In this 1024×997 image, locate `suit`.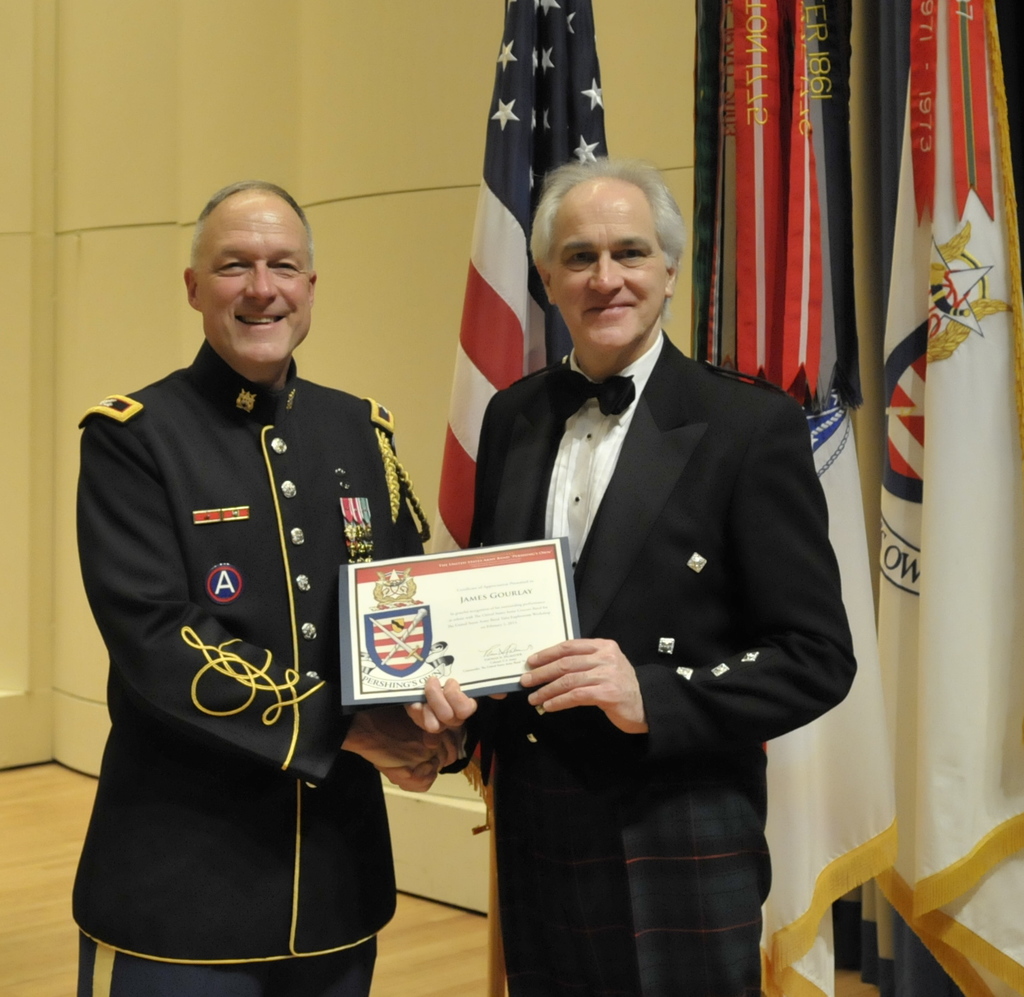
Bounding box: [x1=74, y1=219, x2=435, y2=996].
